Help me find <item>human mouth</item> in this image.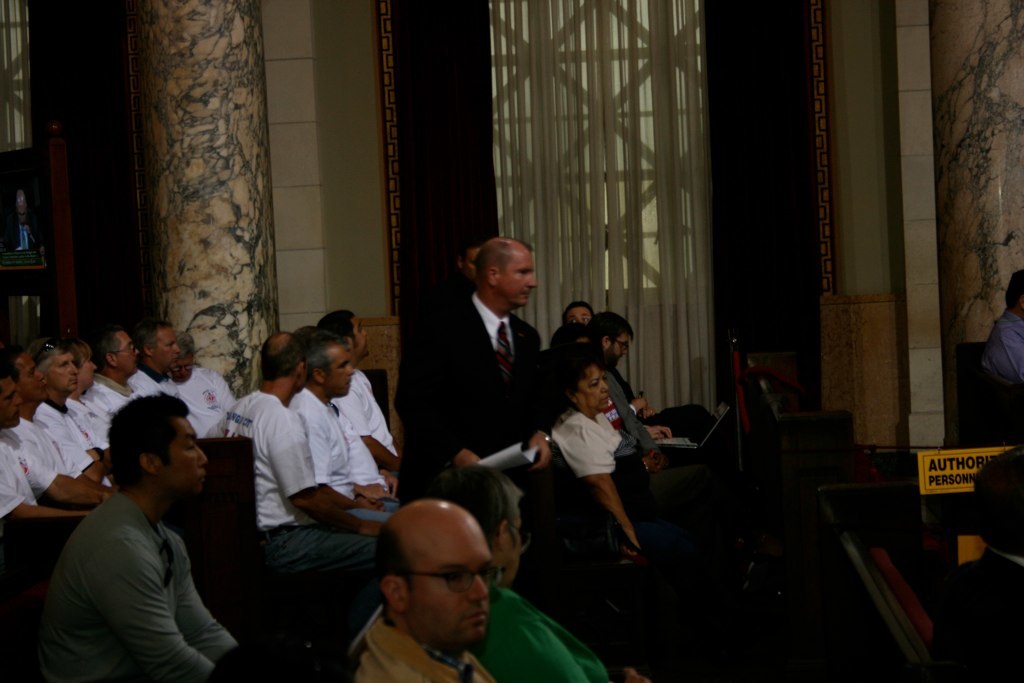
Found it: (600, 397, 608, 406).
